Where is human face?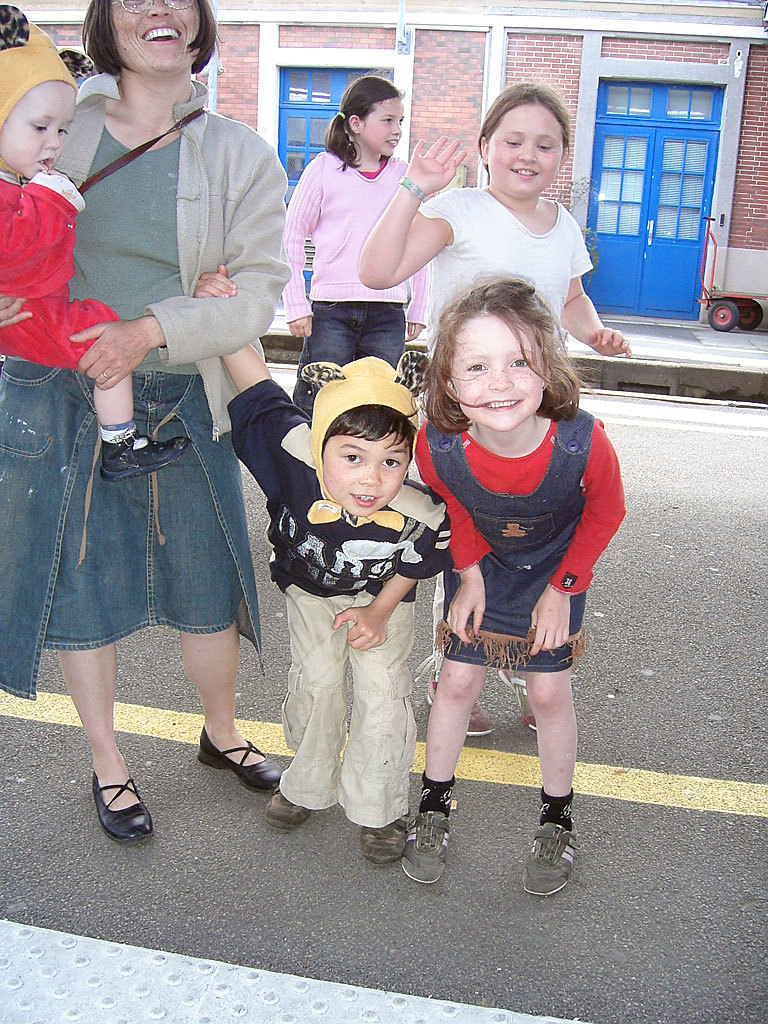
<bbox>0, 84, 78, 178</bbox>.
